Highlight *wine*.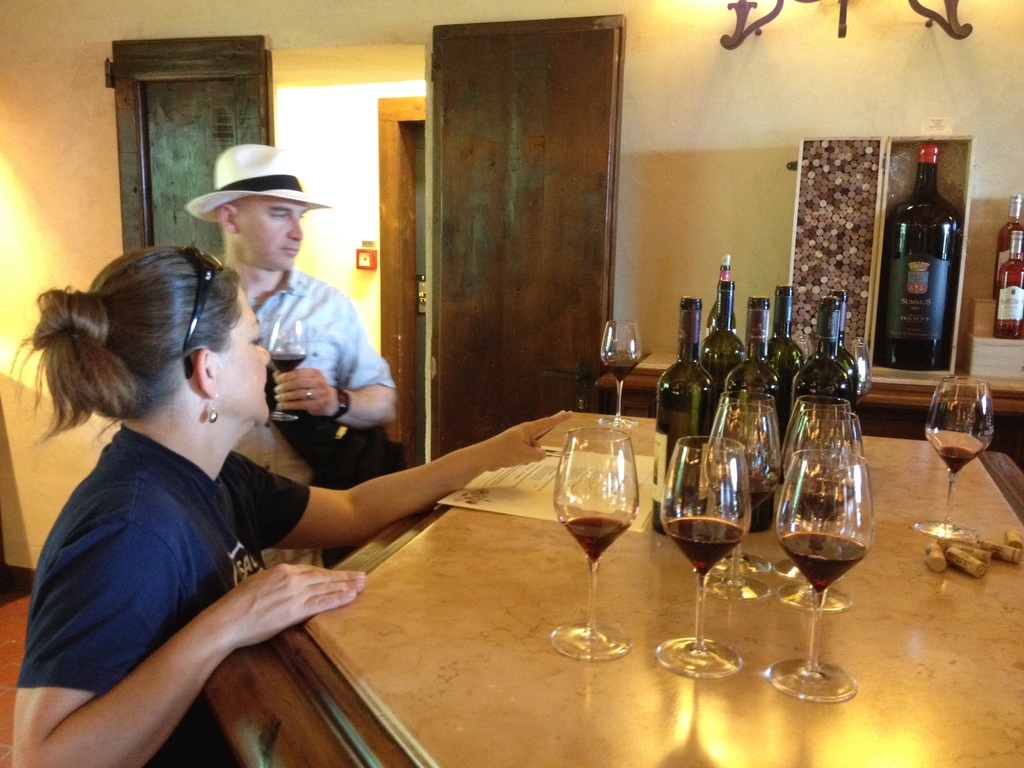
Highlighted region: locate(938, 447, 980, 477).
